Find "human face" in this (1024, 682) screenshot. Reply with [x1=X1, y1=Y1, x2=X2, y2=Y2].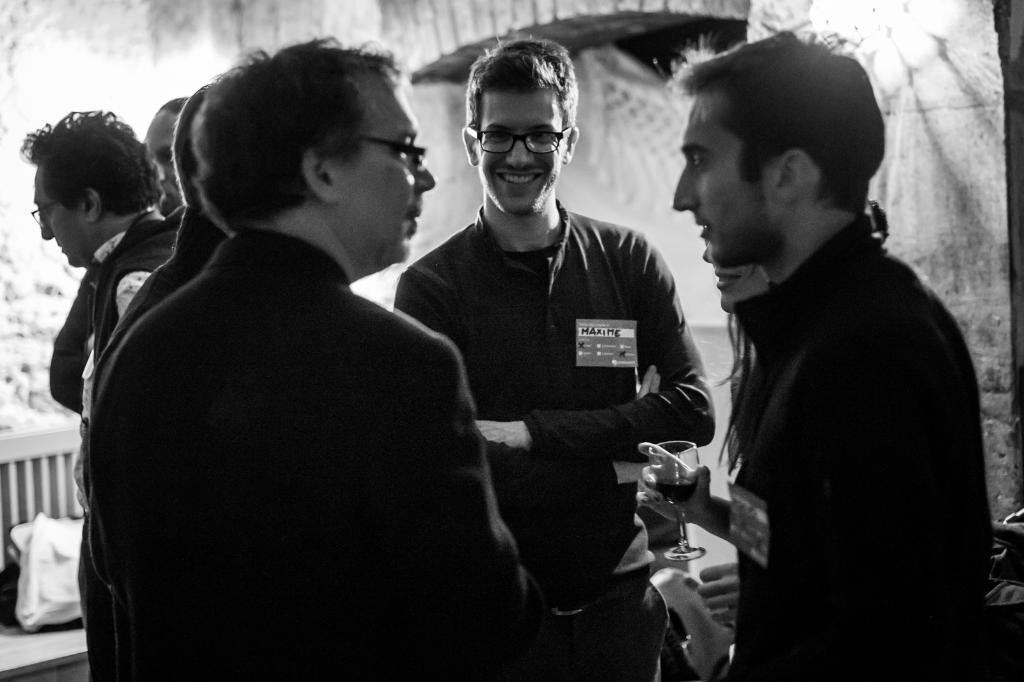
[x1=137, y1=105, x2=203, y2=220].
